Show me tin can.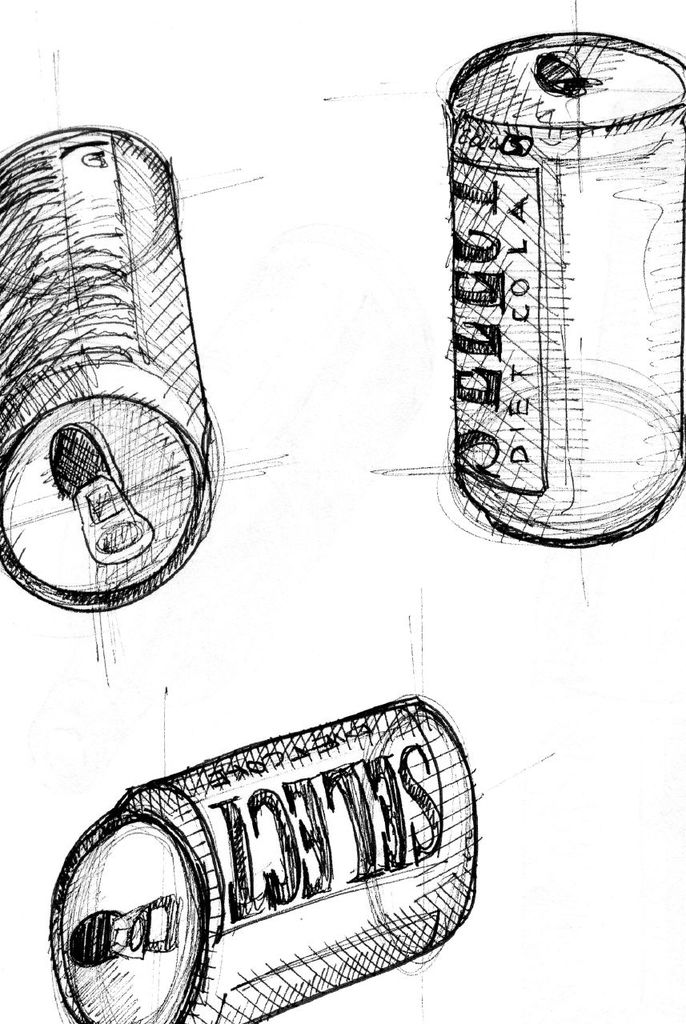
tin can is here: {"left": 443, "top": 36, "right": 685, "bottom": 546}.
